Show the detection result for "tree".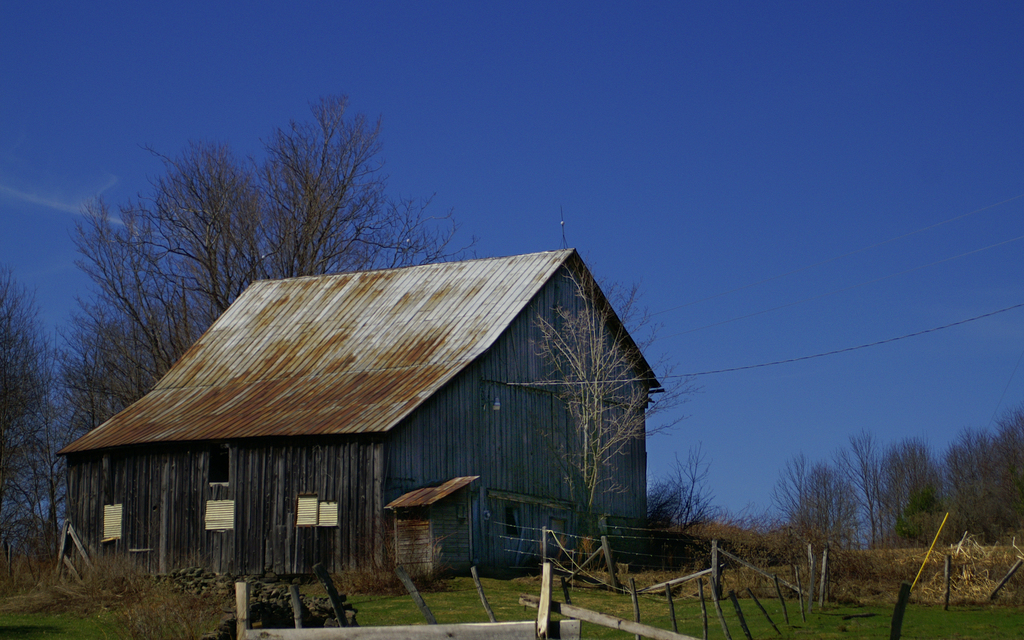
[left=989, top=406, right=1023, bottom=543].
